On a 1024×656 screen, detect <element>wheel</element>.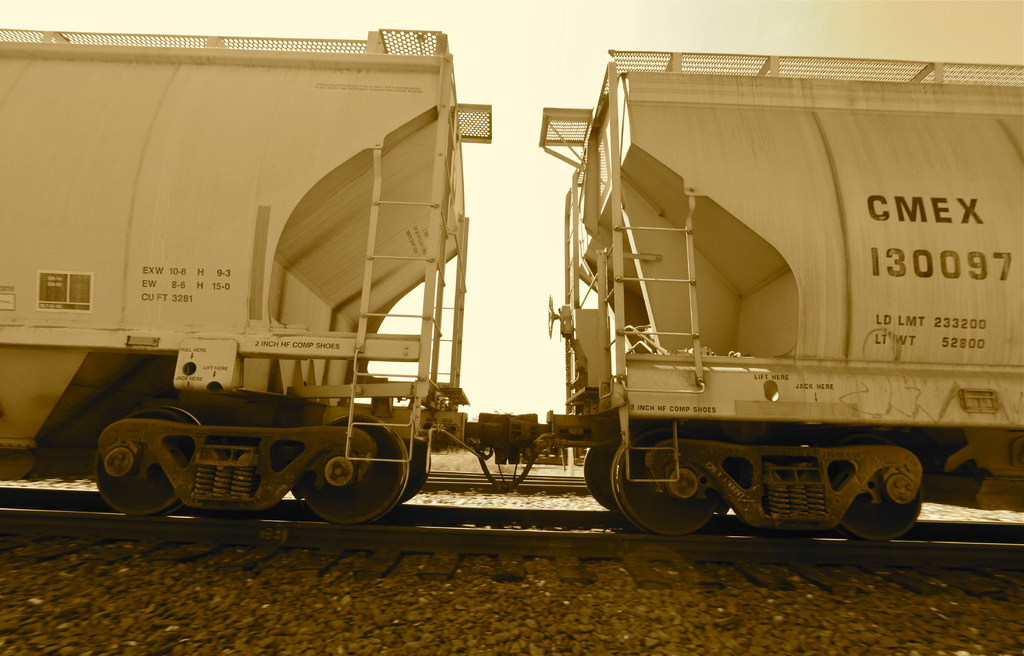
830:434:932:547.
